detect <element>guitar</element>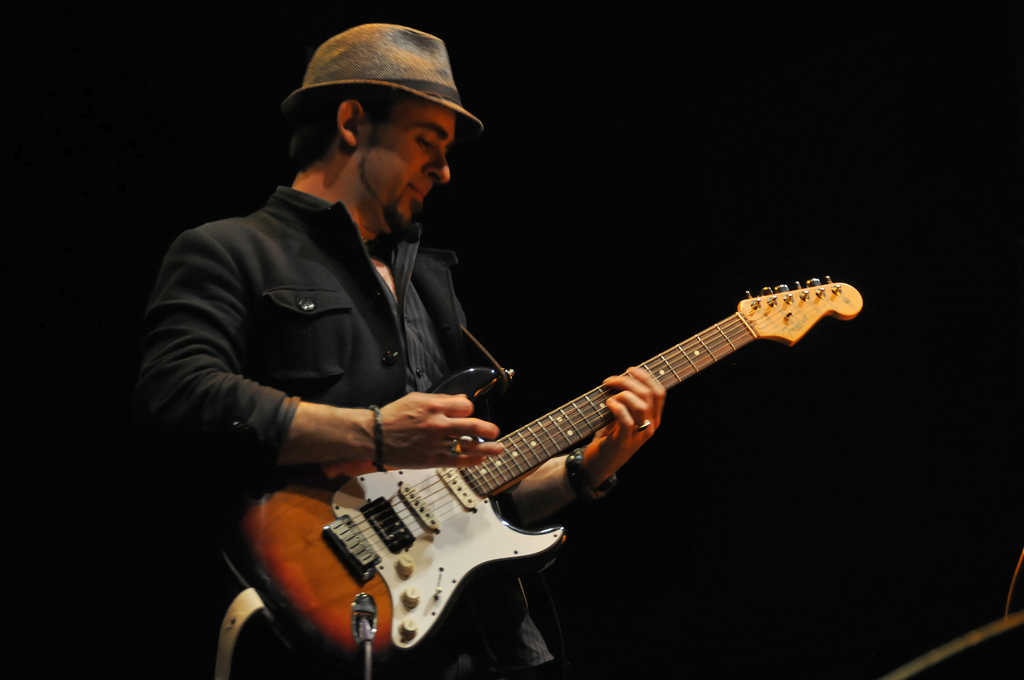
bbox=[225, 276, 864, 667]
